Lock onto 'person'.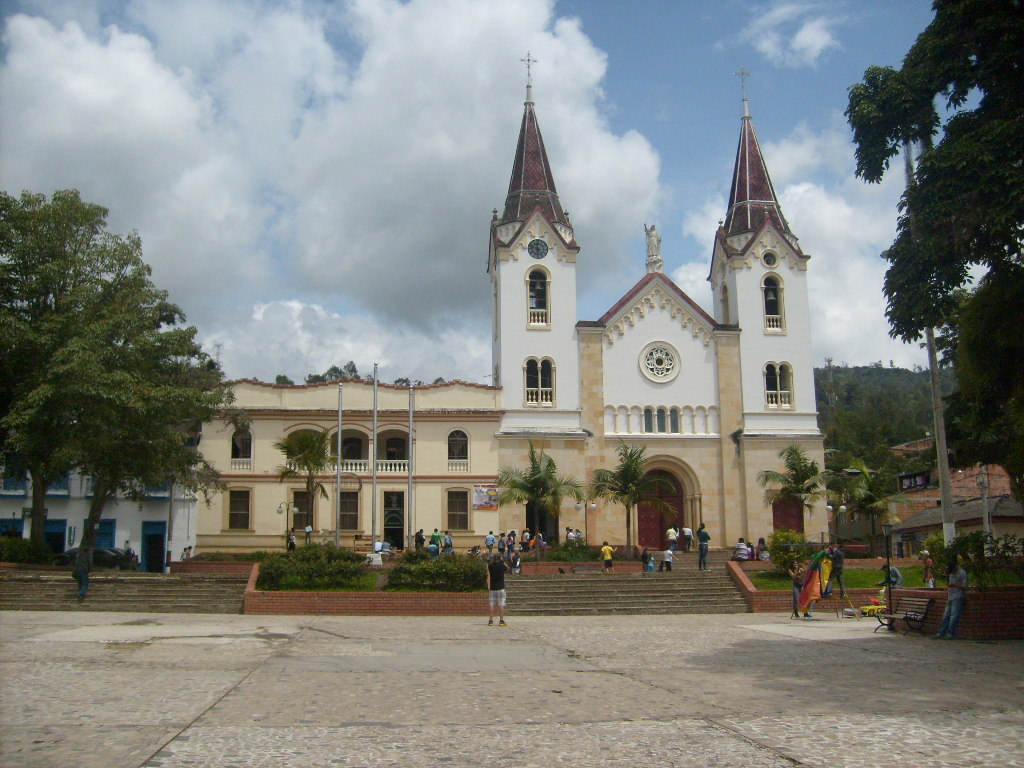
Locked: <bbox>416, 531, 426, 551</bbox>.
